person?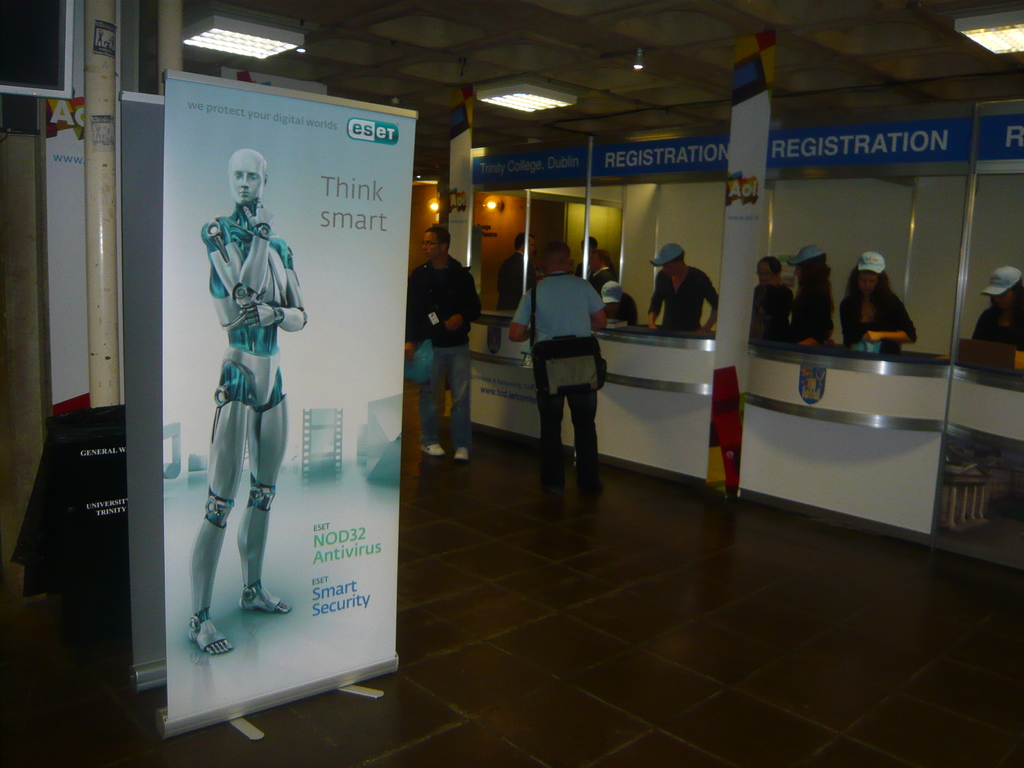
751/259/796/340
